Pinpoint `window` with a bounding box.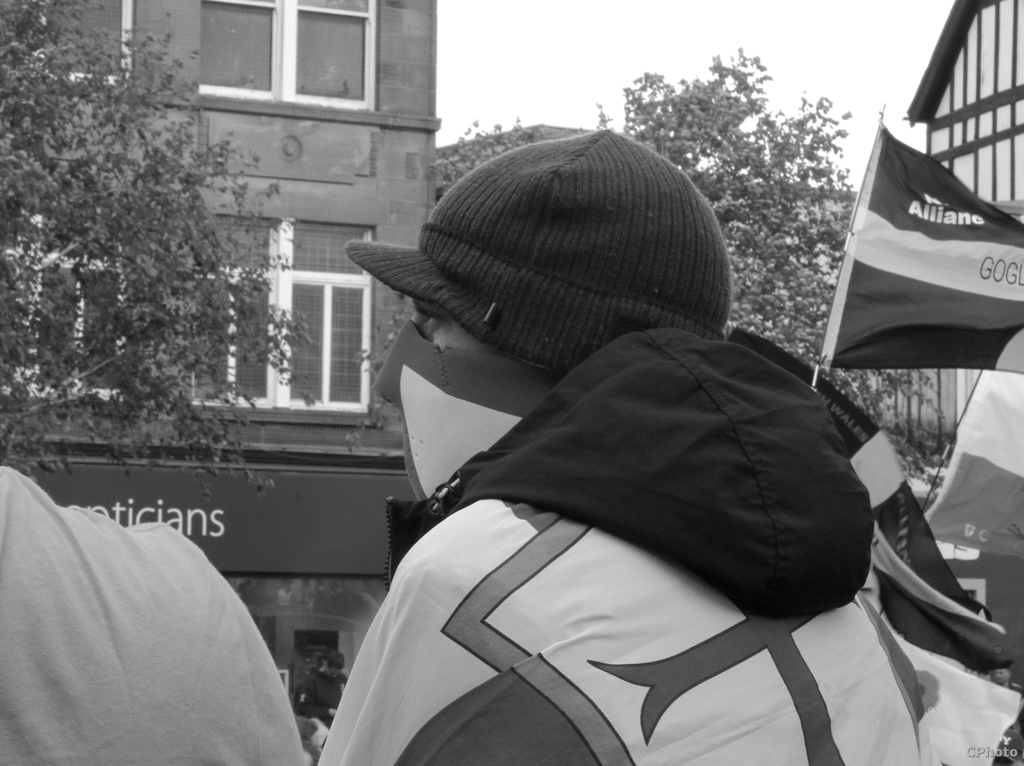
left=0, top=2, right=161, bottom=88.
